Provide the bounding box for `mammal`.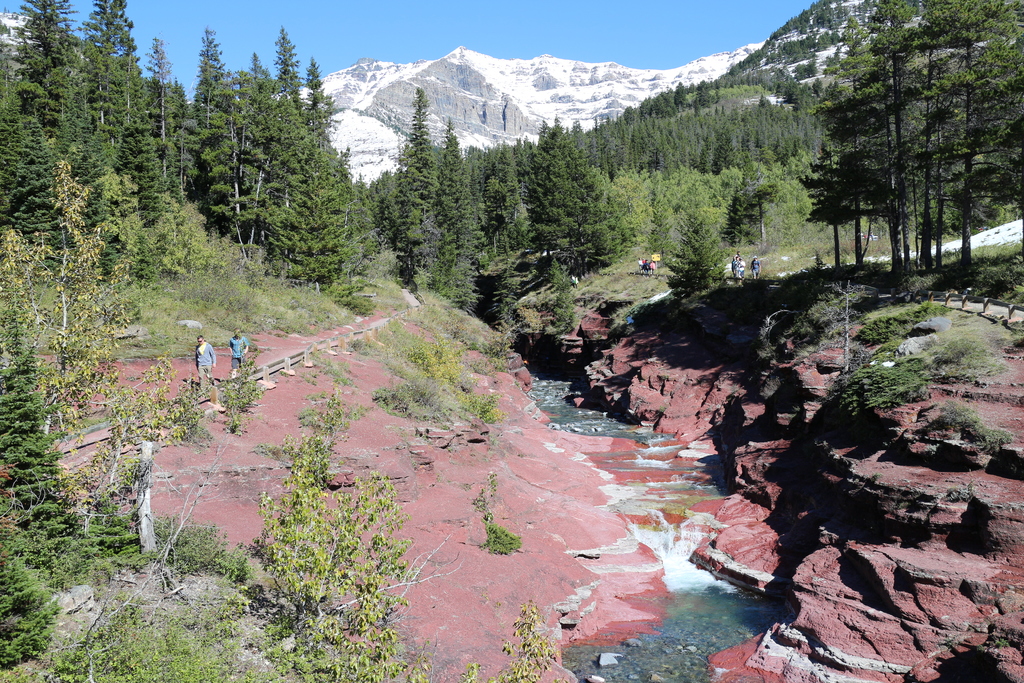
x1=739 y1=256 x2=745 y2=279.
